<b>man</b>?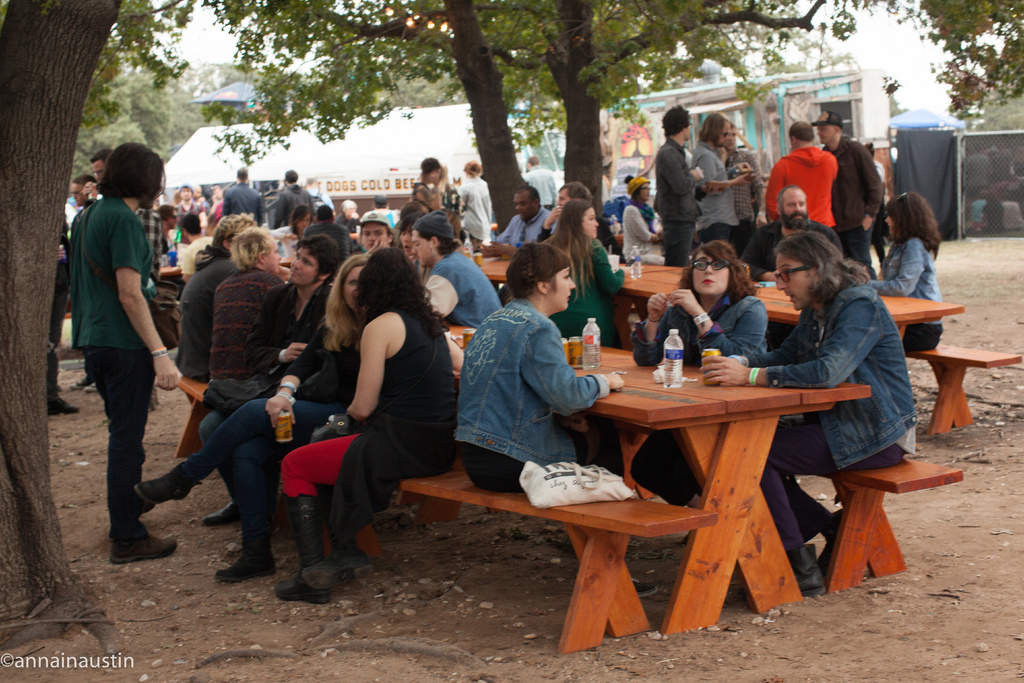
807:110:888:265
